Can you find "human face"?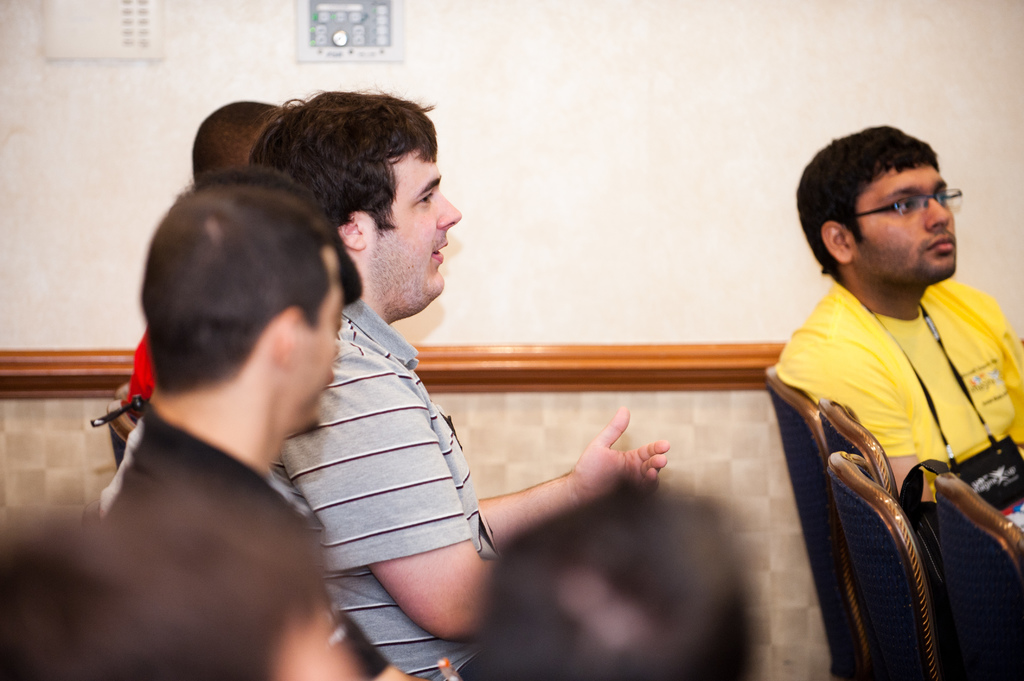
Yes, bounding box: <region>856, 168, 957, 286</region>.
